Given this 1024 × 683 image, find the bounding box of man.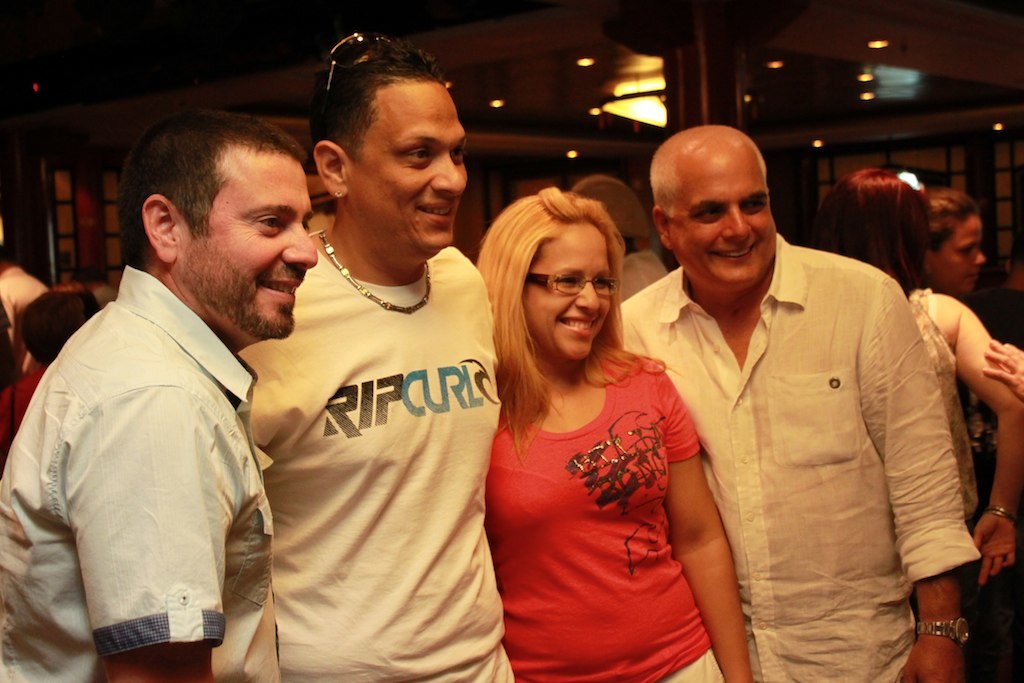
detection(235, 33, 518, 682).
